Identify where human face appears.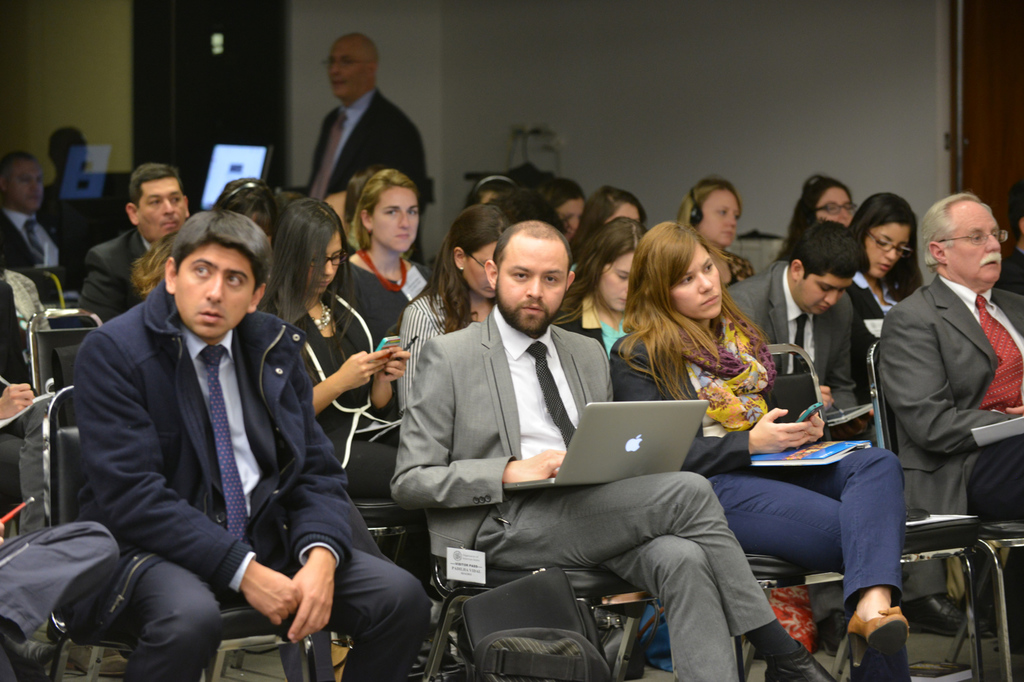
Appears at pyautogui.locateOnScreen(668, 240, 720, 314).
